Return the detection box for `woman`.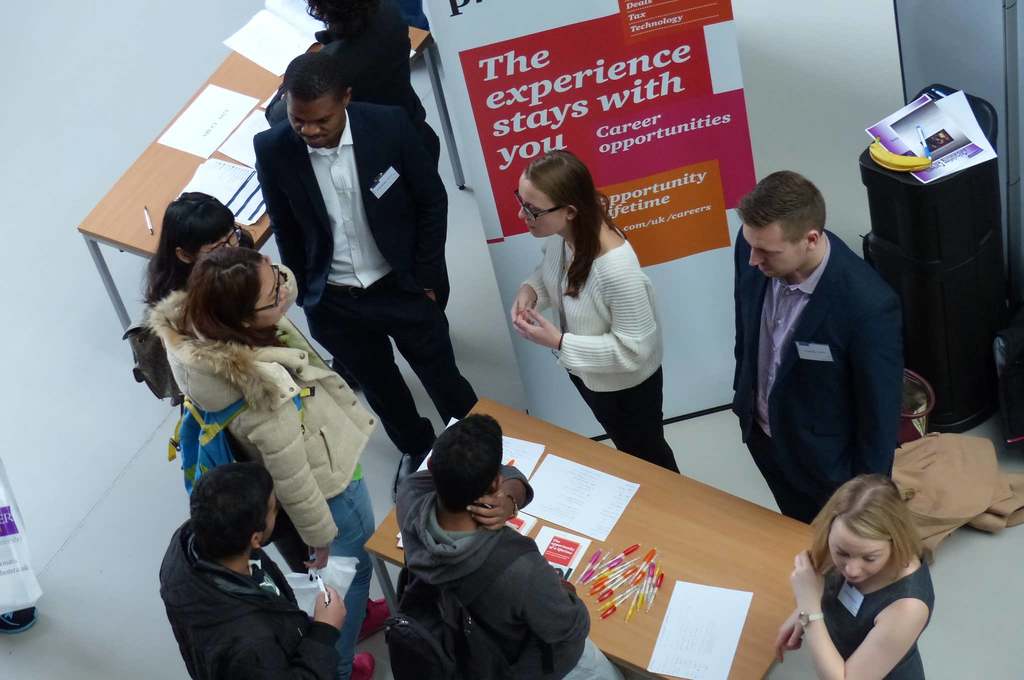
(left=139, top=242, right=408, bottom=679).
